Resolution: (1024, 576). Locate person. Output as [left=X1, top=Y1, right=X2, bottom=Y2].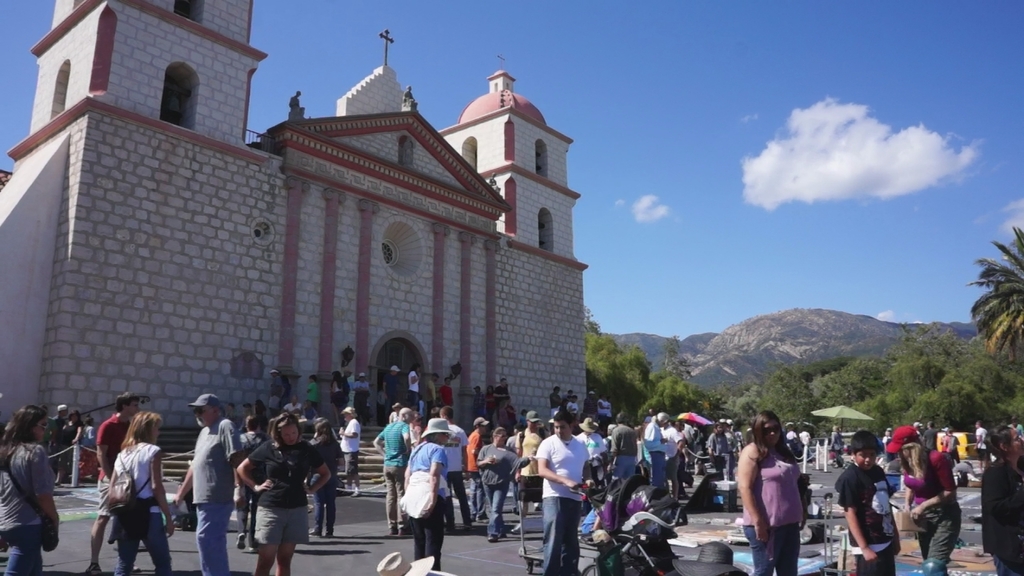
[left=405, top=358, right=421, bottom=409].
